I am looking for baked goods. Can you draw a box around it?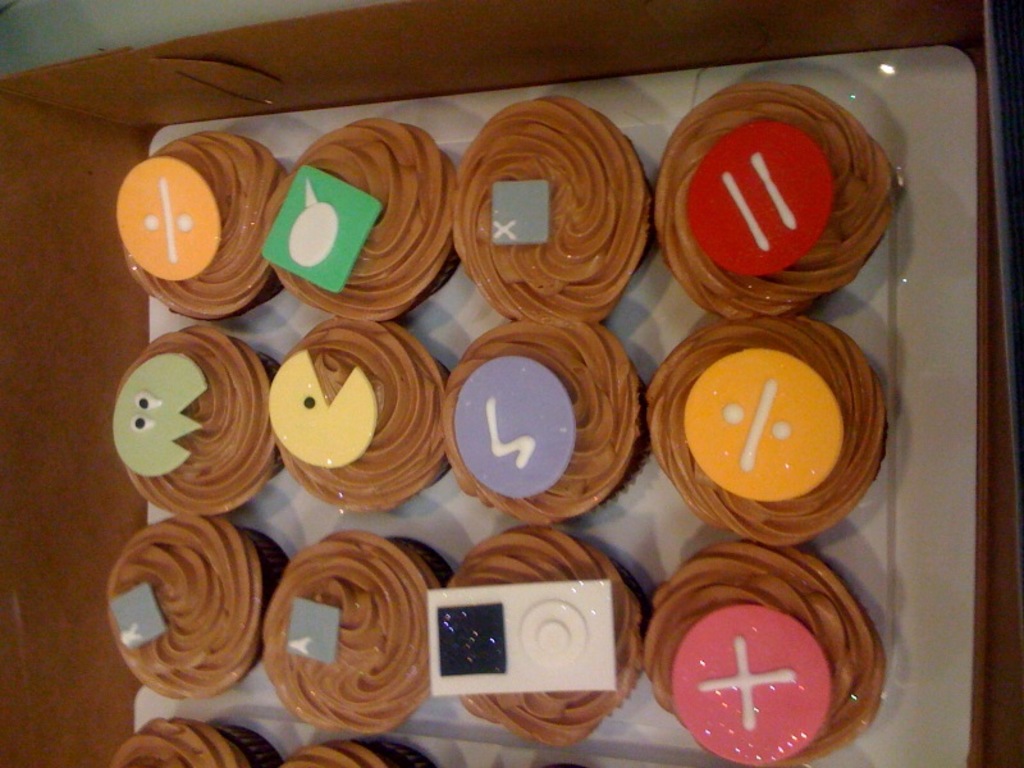
Sure, the bounding box is BBox(445, 320, 639, 525).
